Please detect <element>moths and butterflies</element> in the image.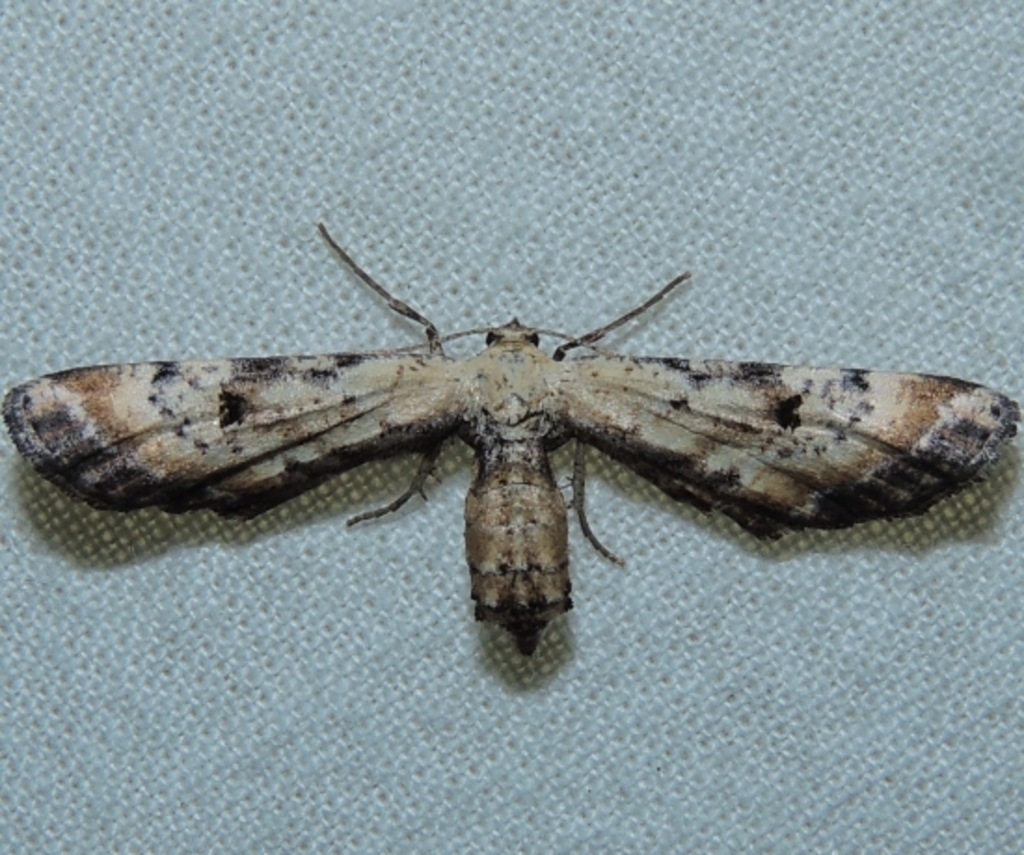
box(4, 216, 1022, 654).
